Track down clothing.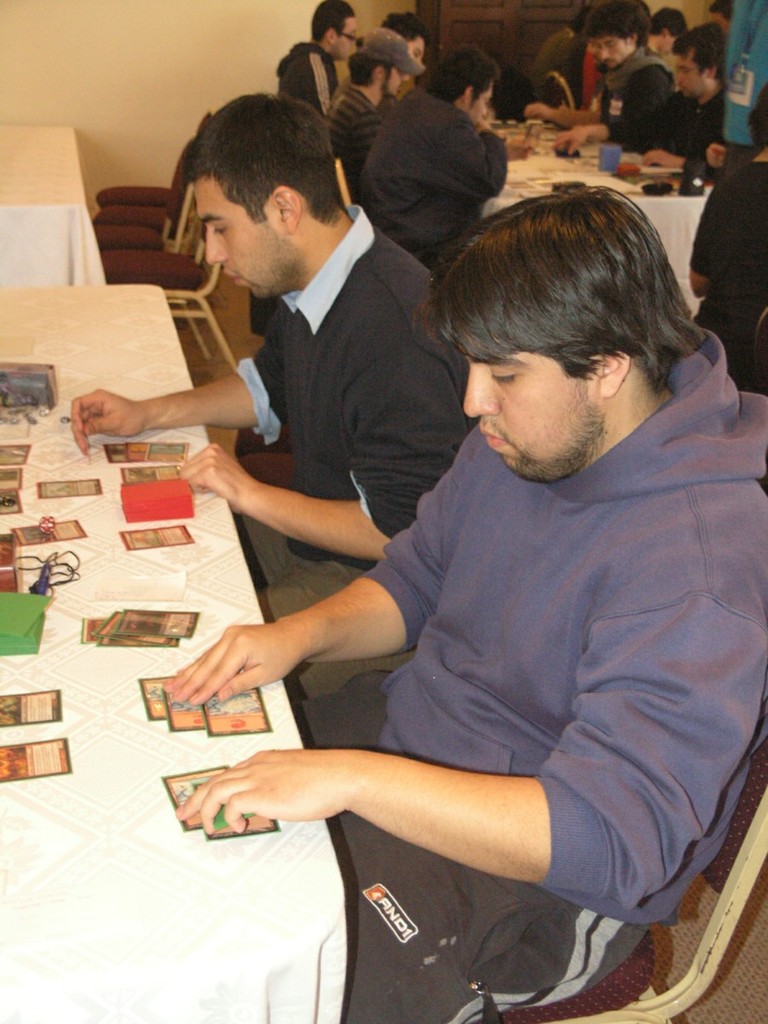
Tracked to BBox(684, 141, 767, 402).
